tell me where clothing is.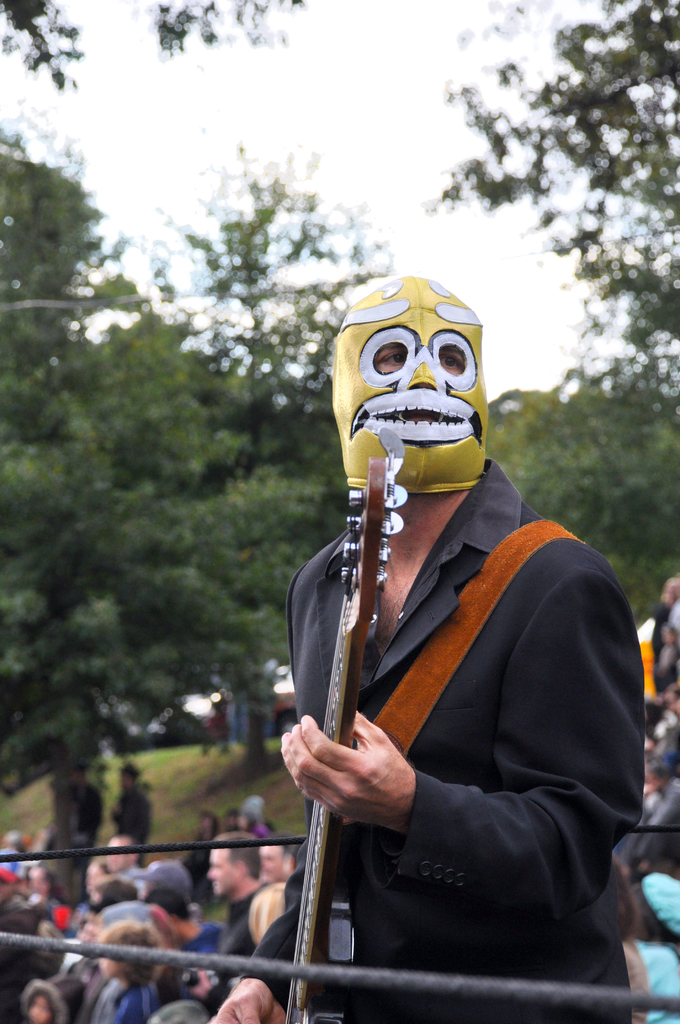
clothing is at <region>285, 422, 636, 1019</region>.
